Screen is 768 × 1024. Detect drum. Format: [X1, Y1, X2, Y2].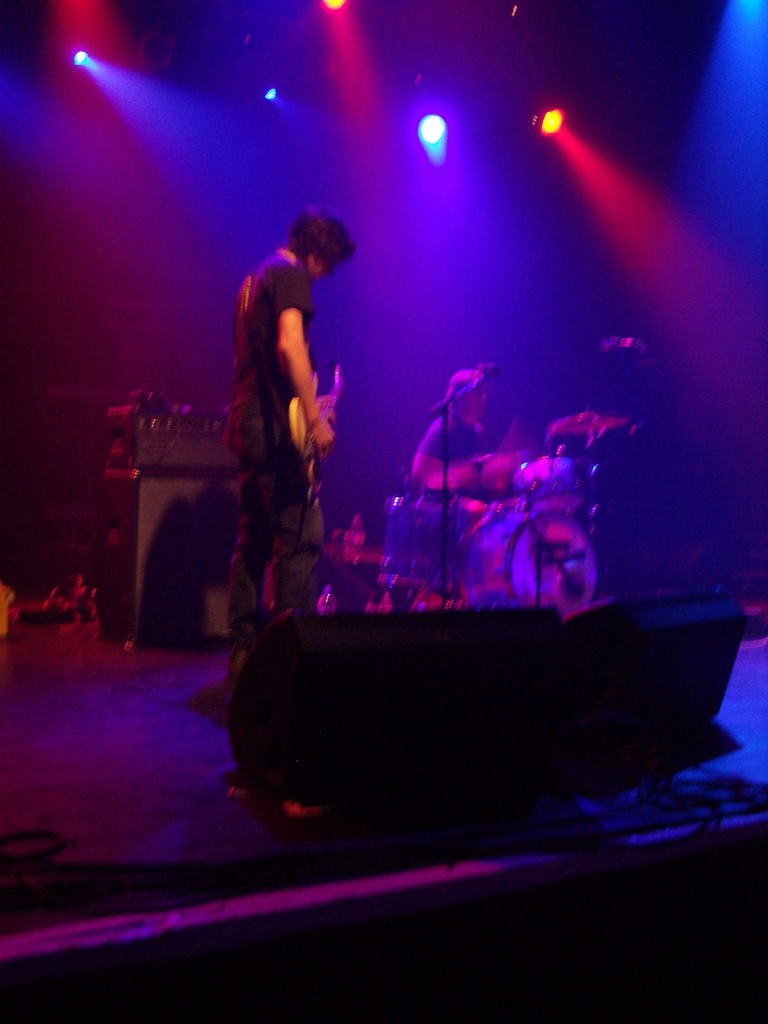
[457, 515, 595, 614].
